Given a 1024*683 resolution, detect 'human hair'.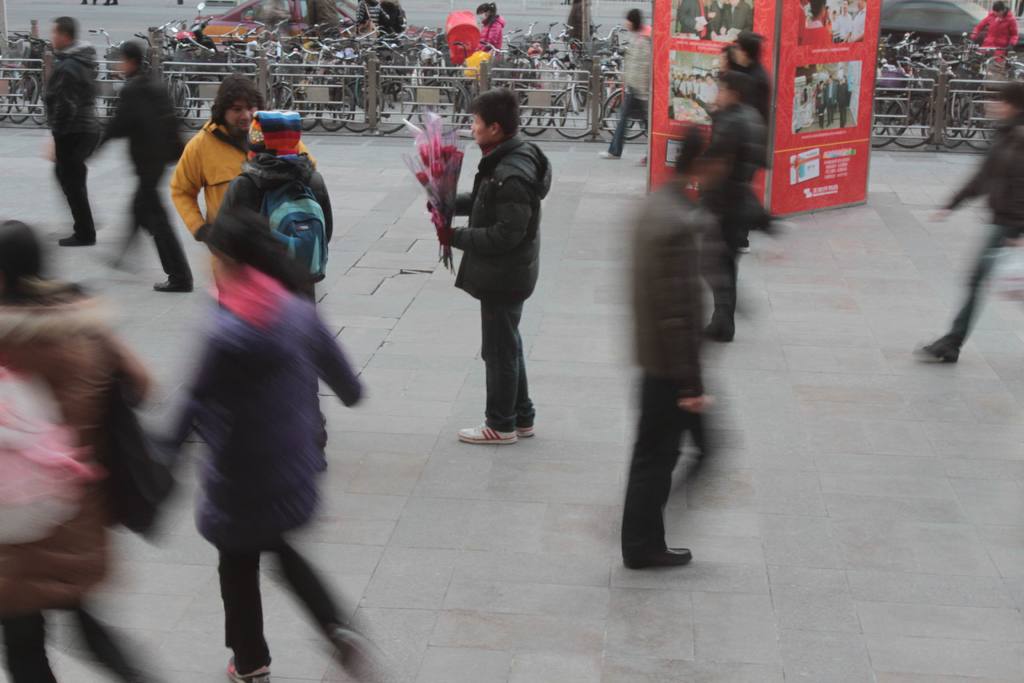
201, 211, 293, 284.
